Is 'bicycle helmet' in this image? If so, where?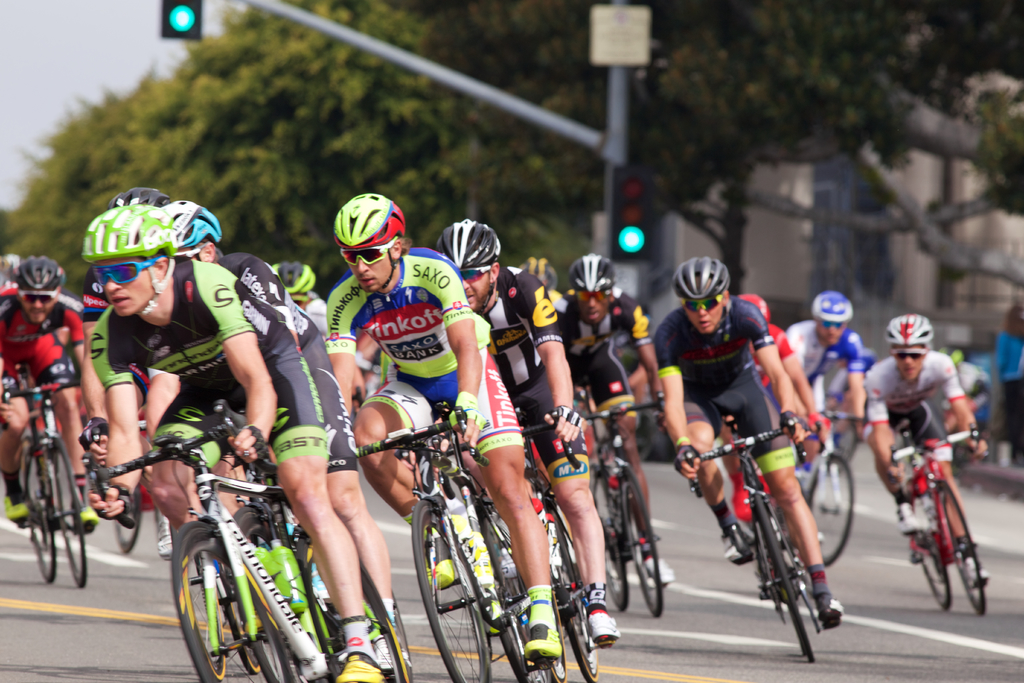
Yes, at 105:183:166:205.
